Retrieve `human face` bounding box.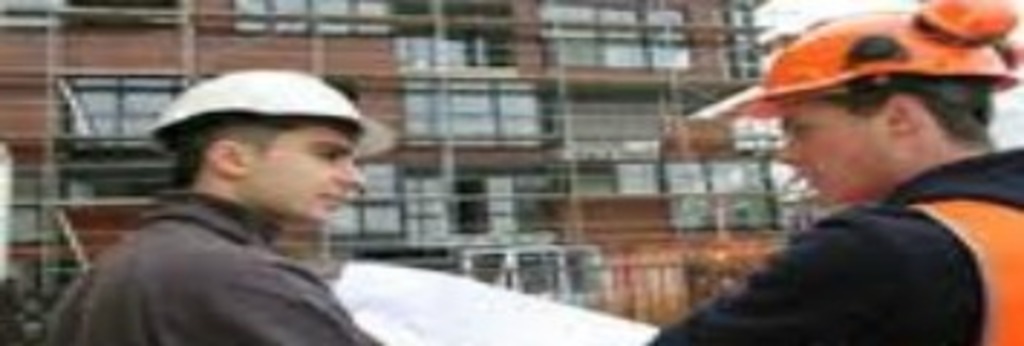
Bounding box: x1=245 y1=124 x2=366 y2=228.
